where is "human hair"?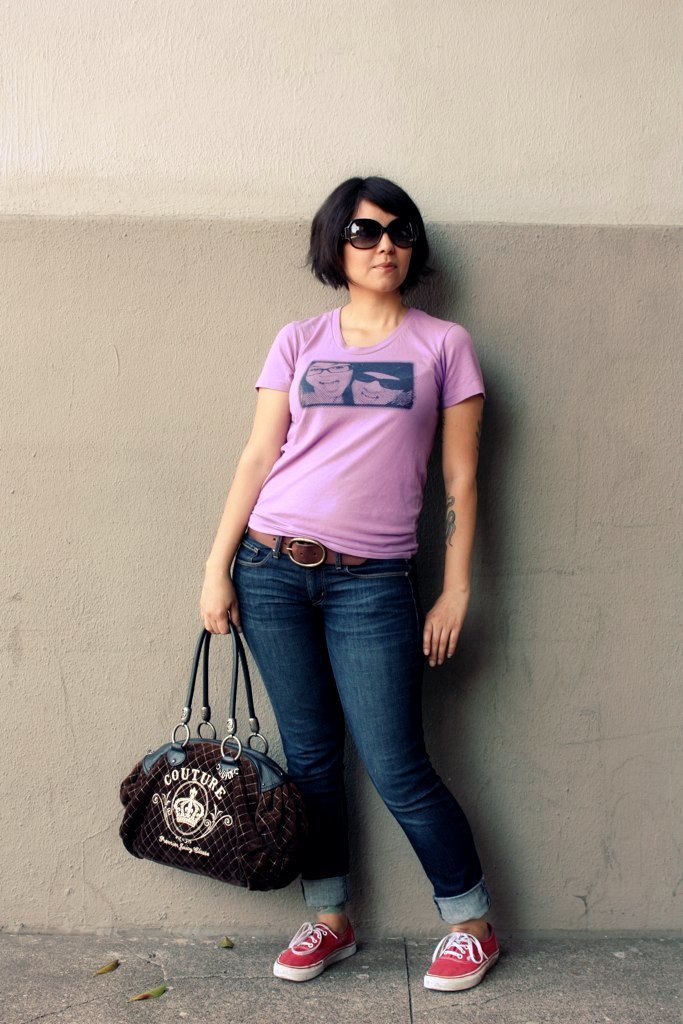
[x1=306, y1=168, x2=440, y2=304].
